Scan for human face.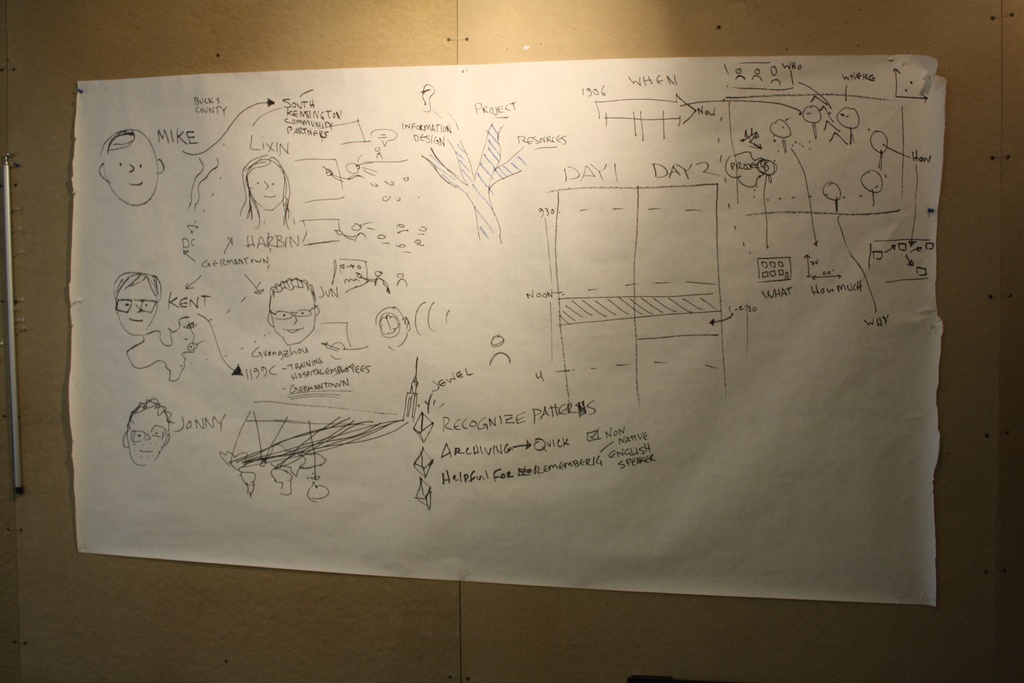
Scan result: box(128, 409, 166, 465).
